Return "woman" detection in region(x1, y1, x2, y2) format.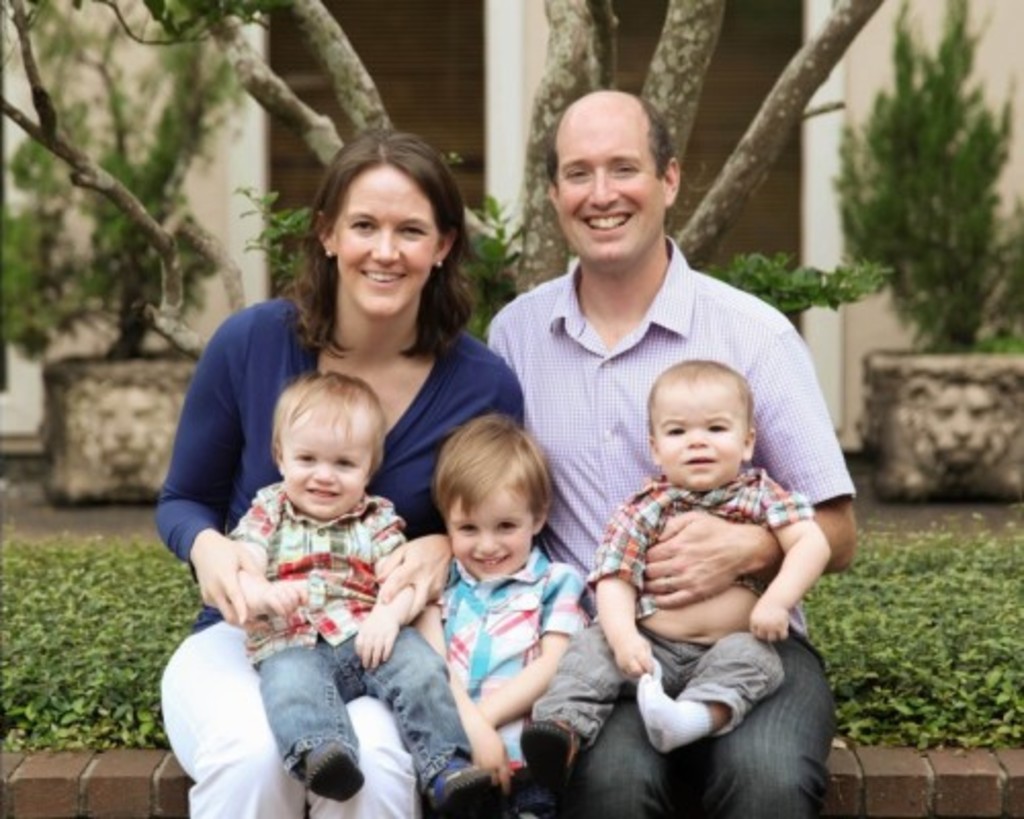
region(156, 127, 528, 817).
